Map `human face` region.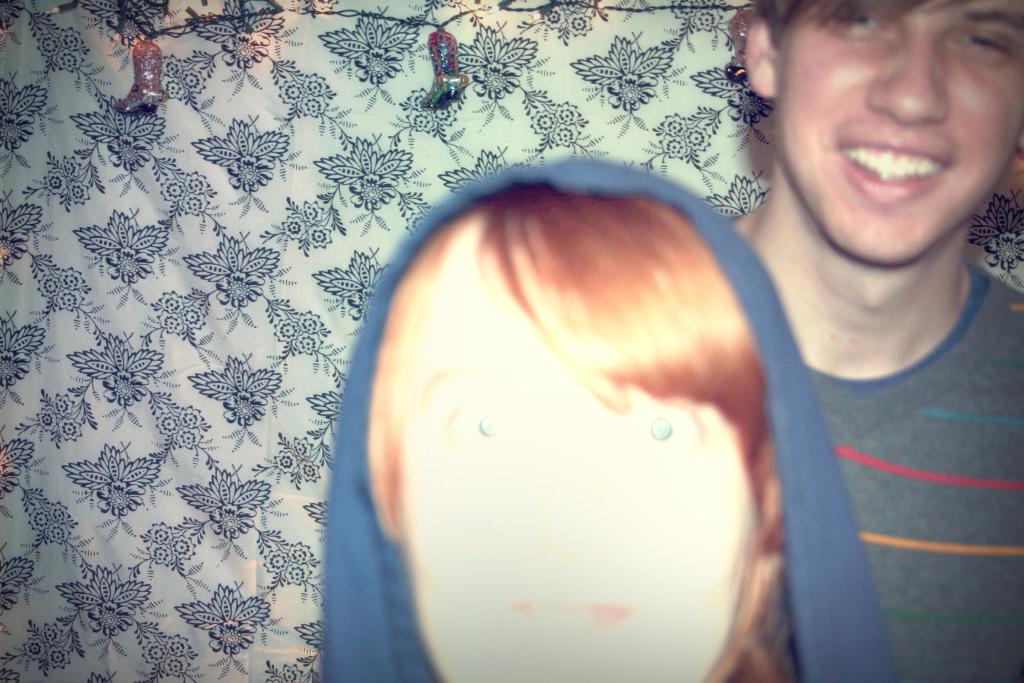
Mapped to crop(397, 249, 760, 682).
